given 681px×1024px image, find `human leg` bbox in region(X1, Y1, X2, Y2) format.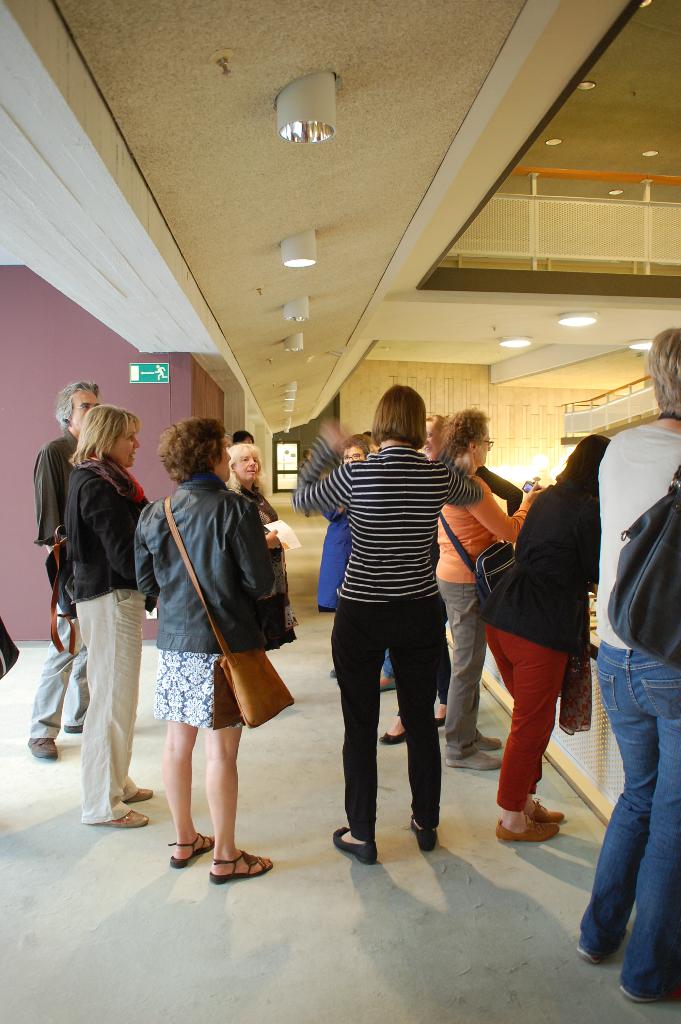
region(159, 724, 211, 870).
